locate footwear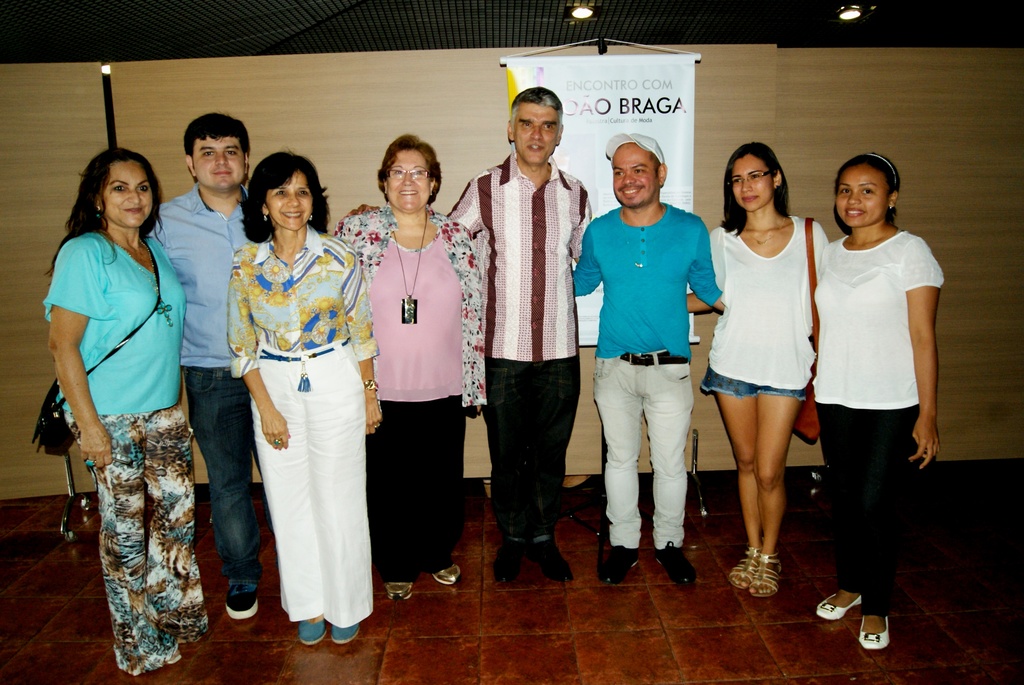
bbox=(529, 539, 575, 584)
